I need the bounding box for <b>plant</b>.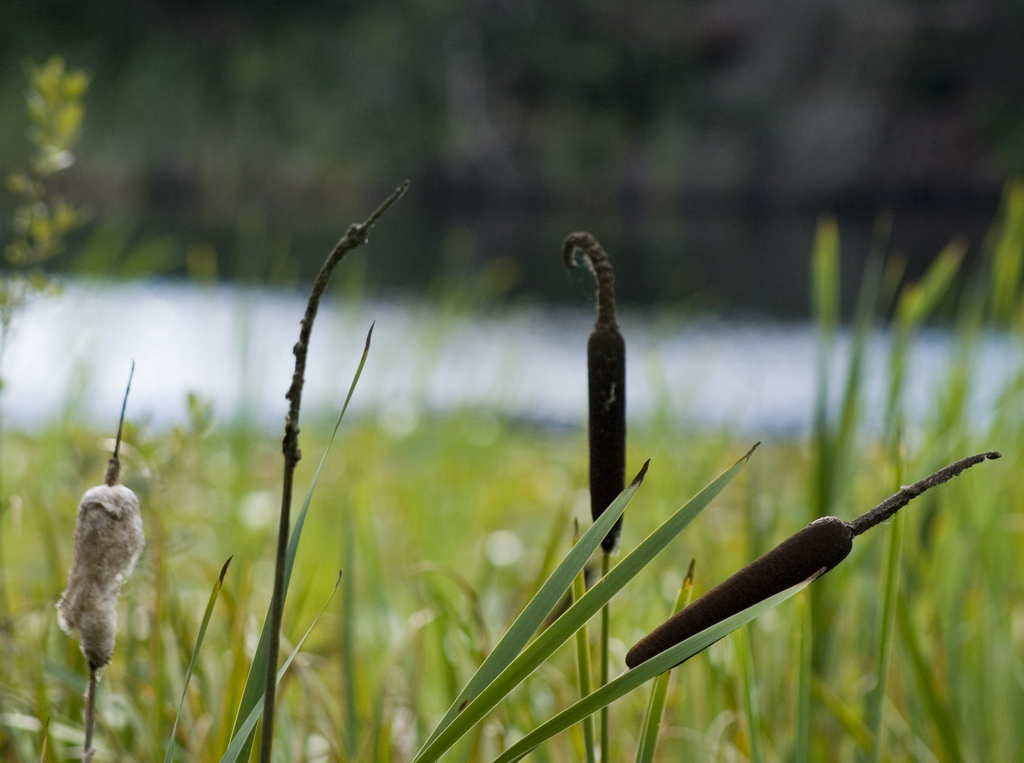
Here it is: [161,171,407,762].
